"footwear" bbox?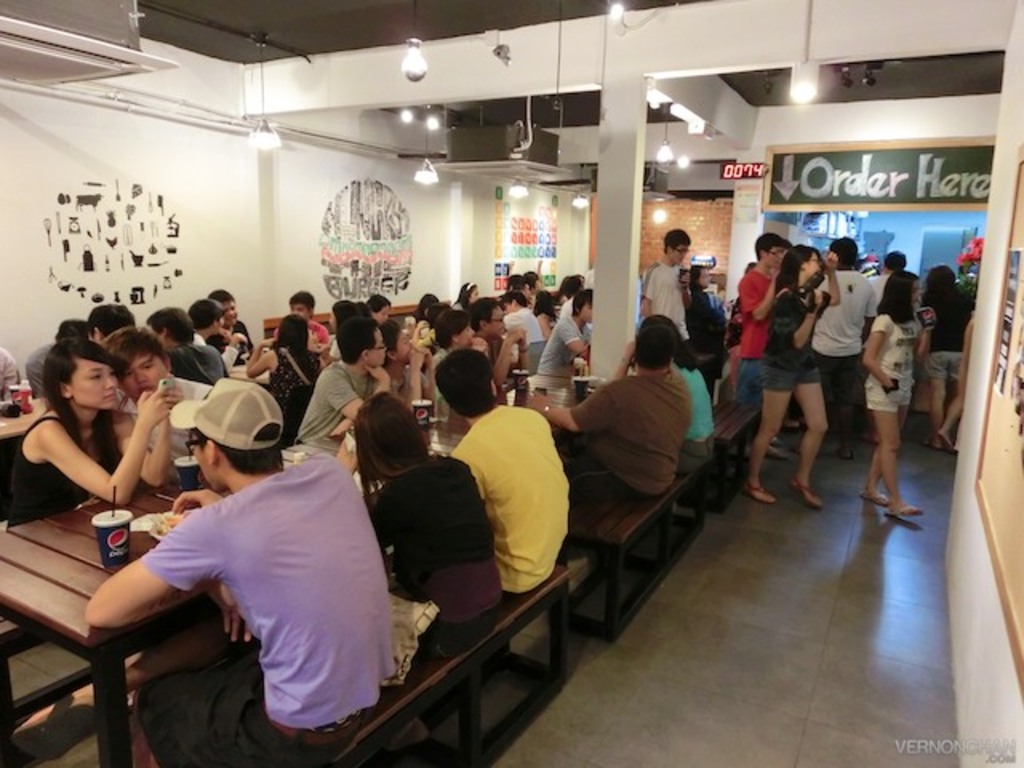
[11, 682, 98, 760]
